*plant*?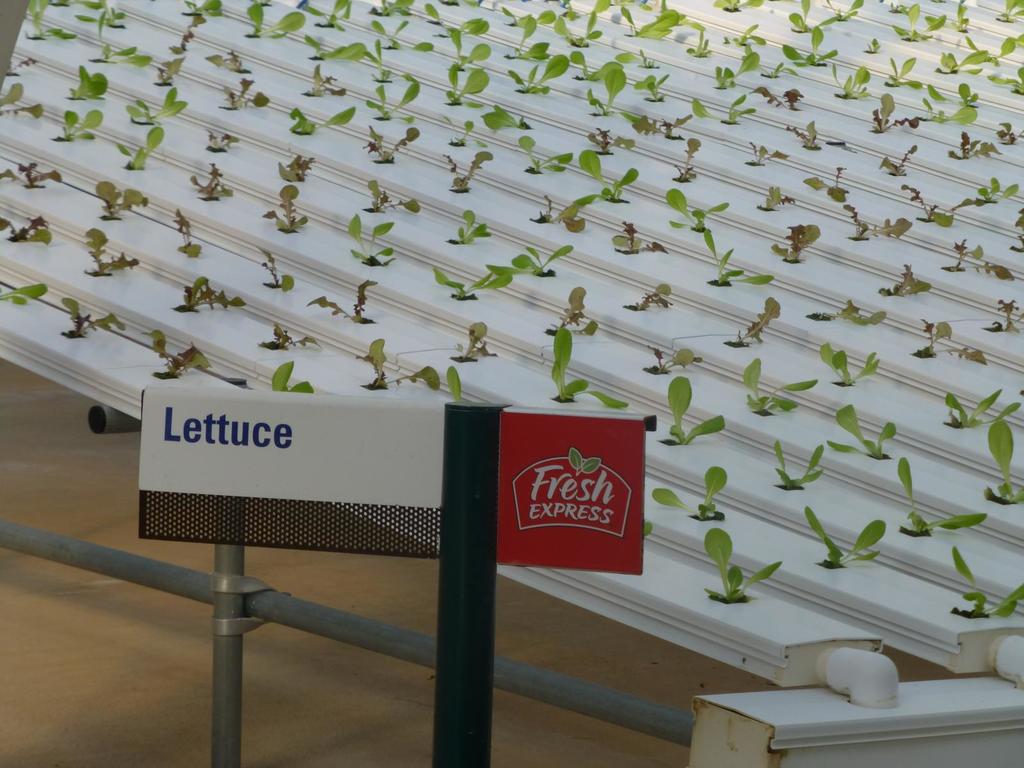
bbox=[698, 523, 782, 605]
